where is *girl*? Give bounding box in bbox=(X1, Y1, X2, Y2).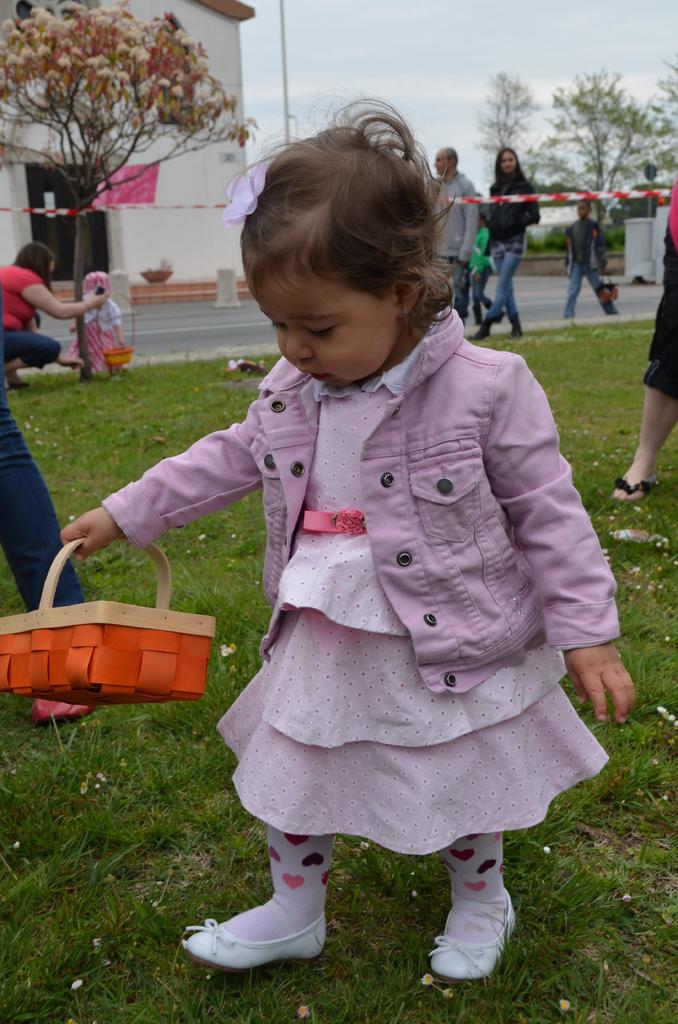
bbox=(56, 102, 638, 975).
